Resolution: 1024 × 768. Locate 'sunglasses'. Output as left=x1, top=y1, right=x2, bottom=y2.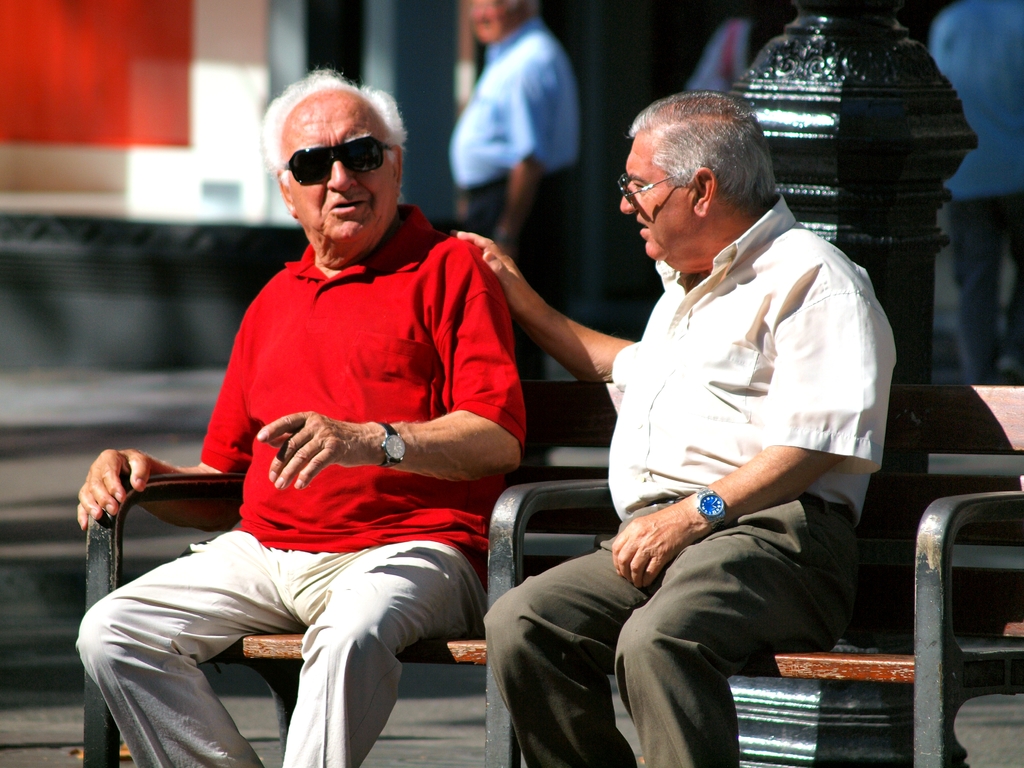
left=281, top=134, right=391, bottom=186.
